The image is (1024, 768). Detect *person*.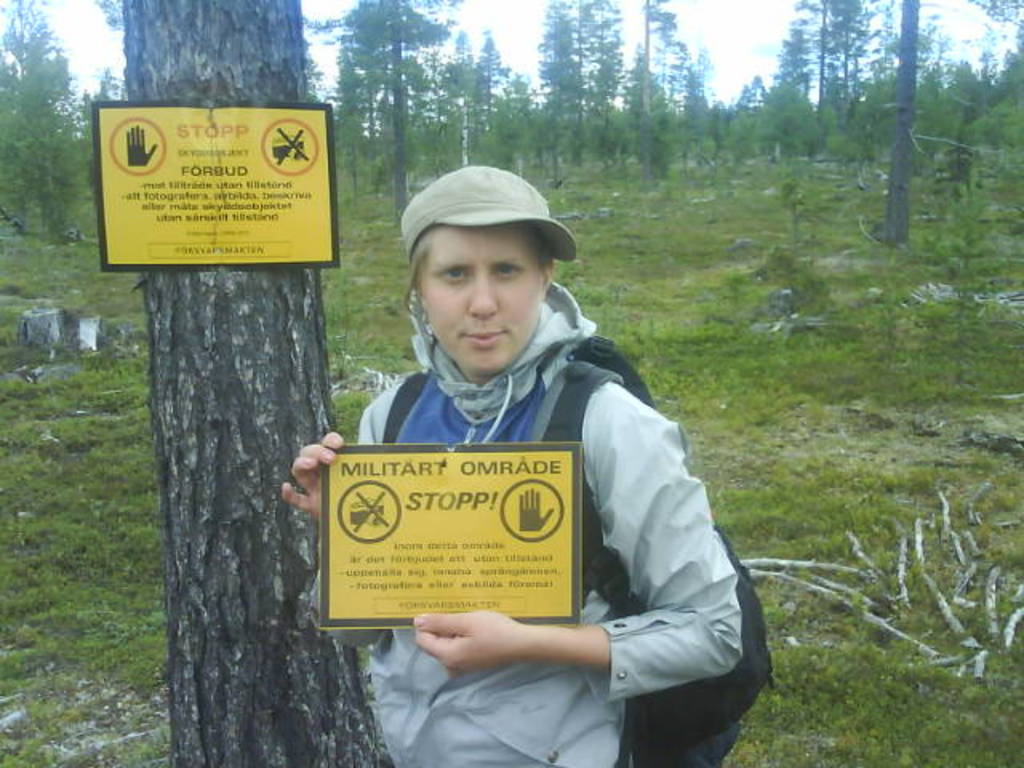
Detection: (x1=318, y1=168, x2=739, y2=733).
